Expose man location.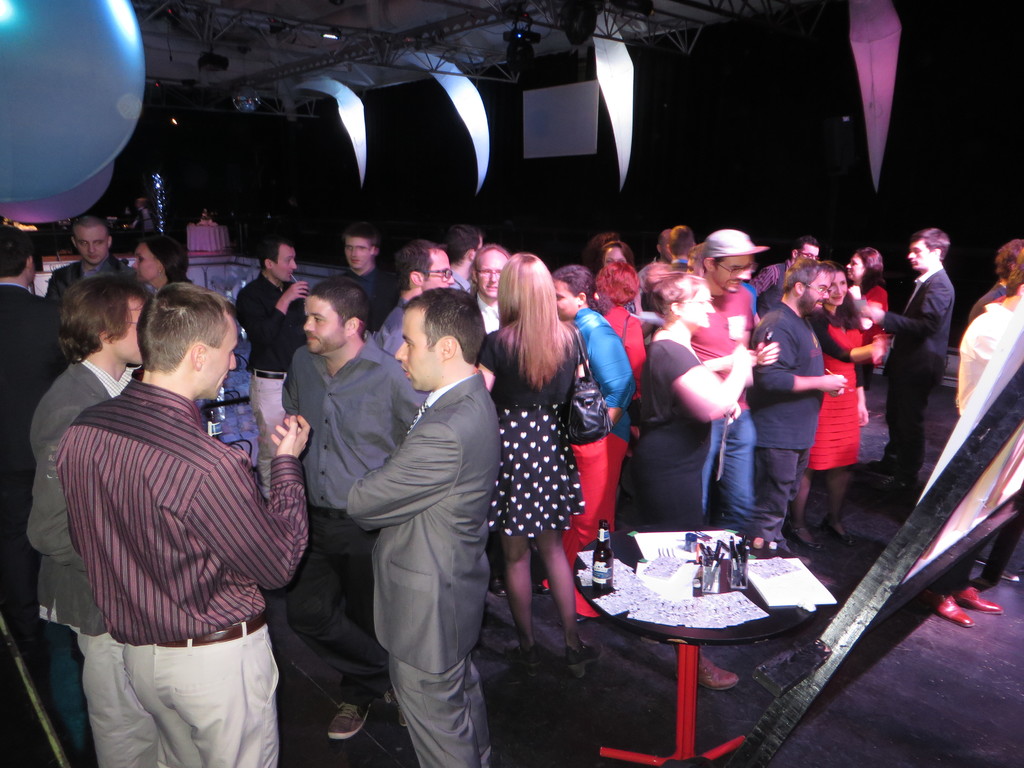
Exposed at region(637, 228, 675, 296).
